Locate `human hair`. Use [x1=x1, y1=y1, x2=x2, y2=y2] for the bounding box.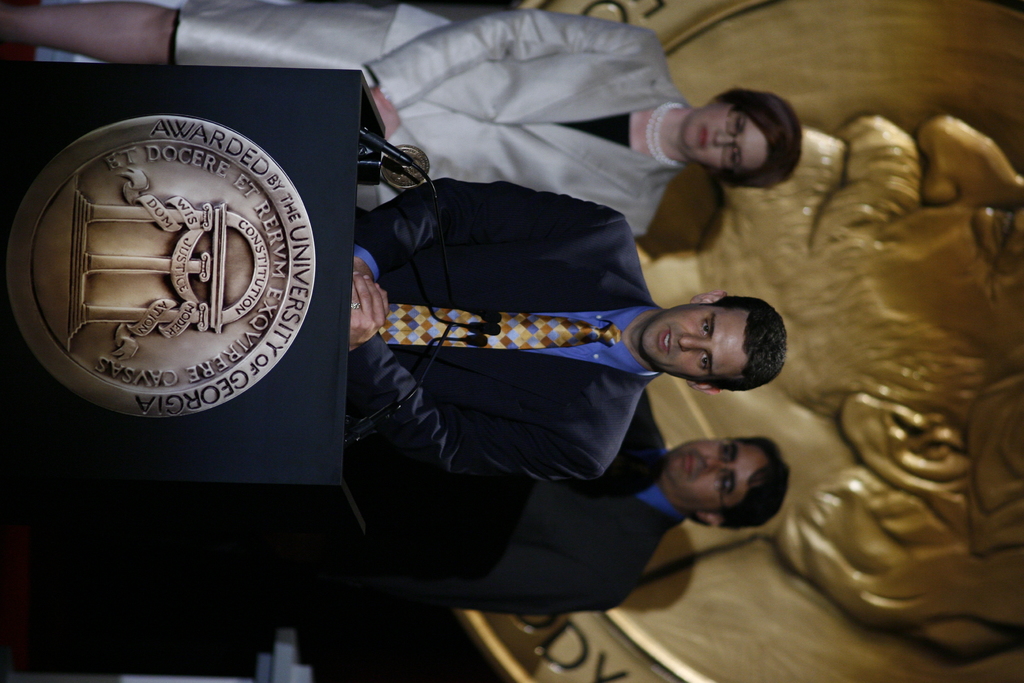
[x1=714, y1=432, x2=781, y2=532].
